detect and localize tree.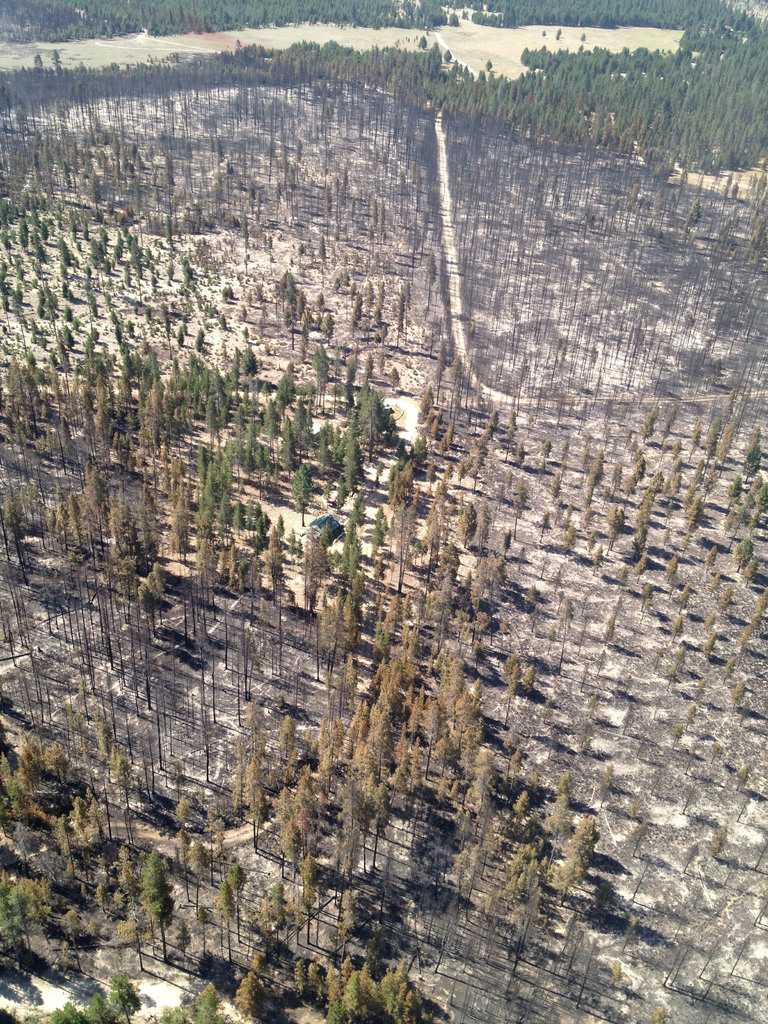
Localized at <bbox>343, 300, 361, 330</bbox>.
